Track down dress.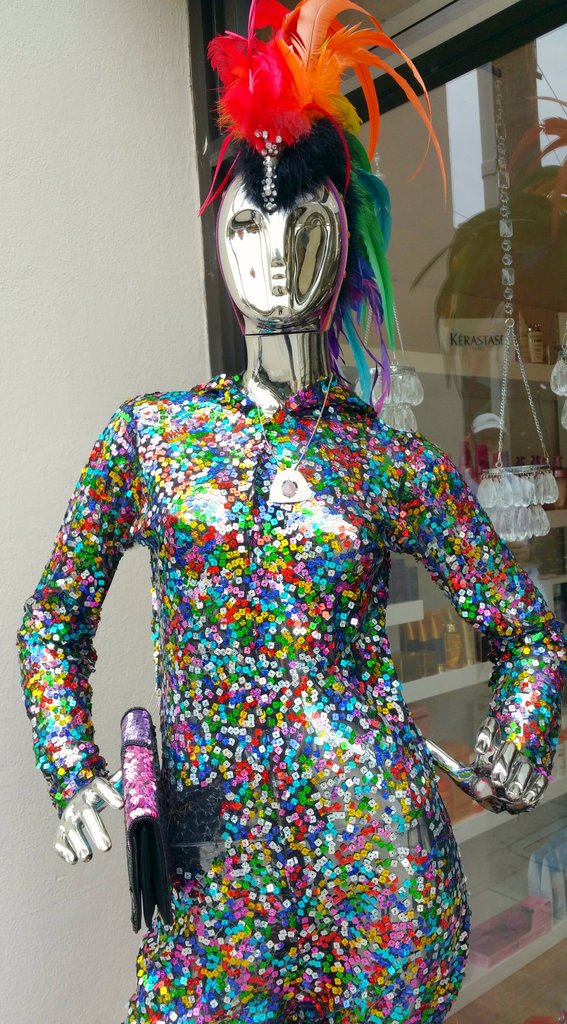
Tracked to rect(17, 372, 561, 1023).
